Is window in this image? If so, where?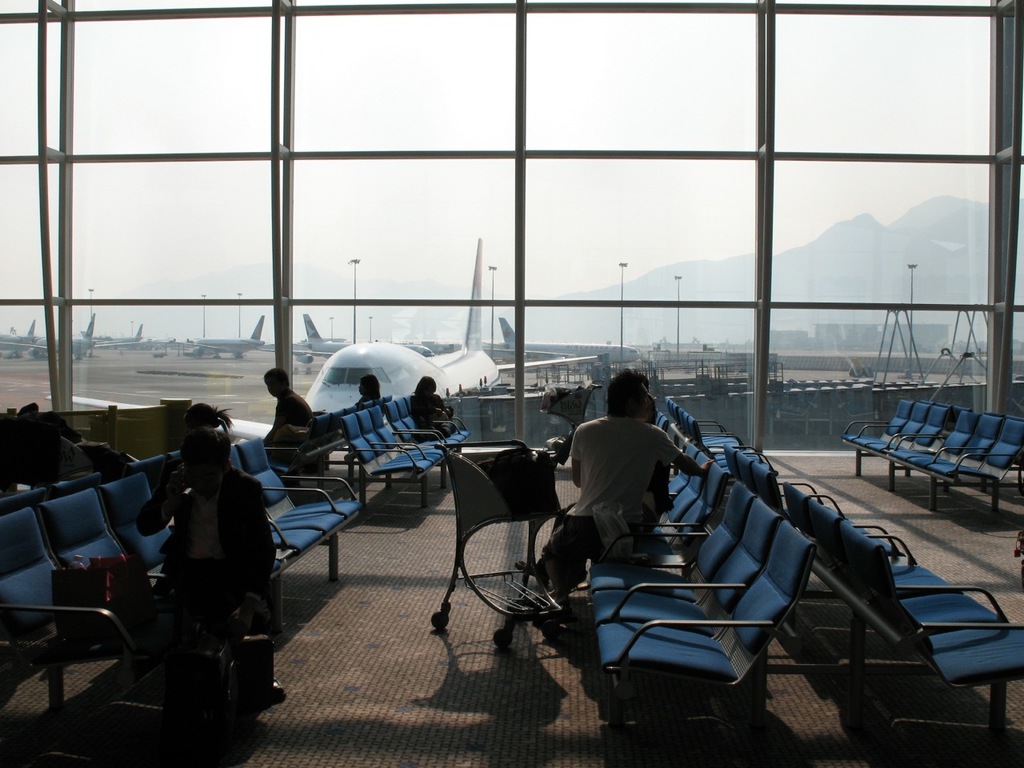
Yes, at (left=0, top=0, right=1023, bottom=455).
